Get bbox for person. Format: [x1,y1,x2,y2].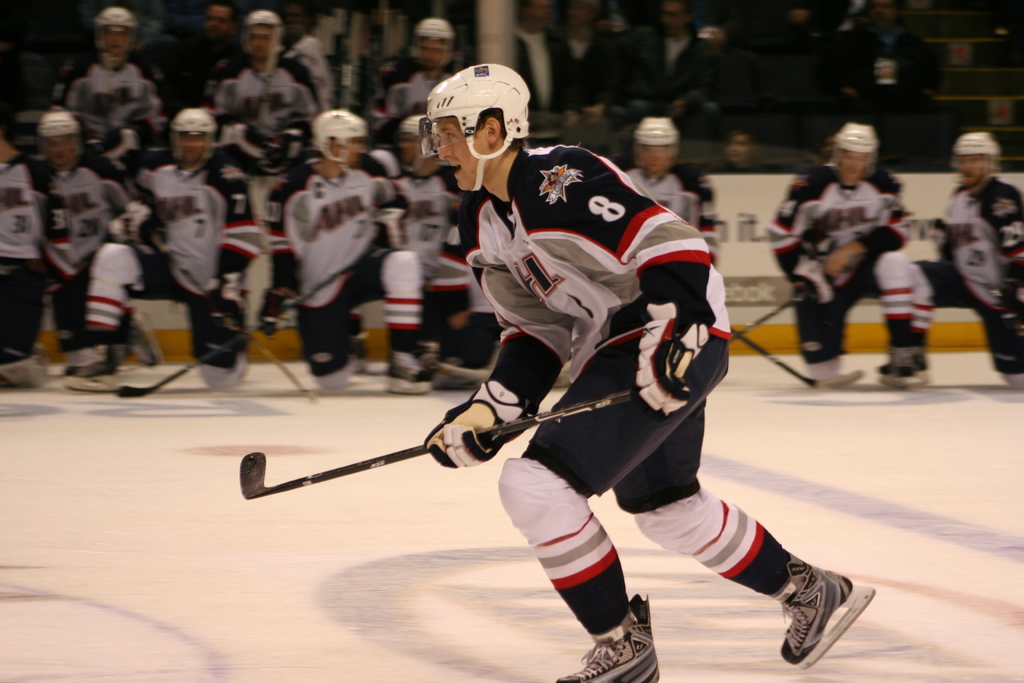
[506,0,704,113].
